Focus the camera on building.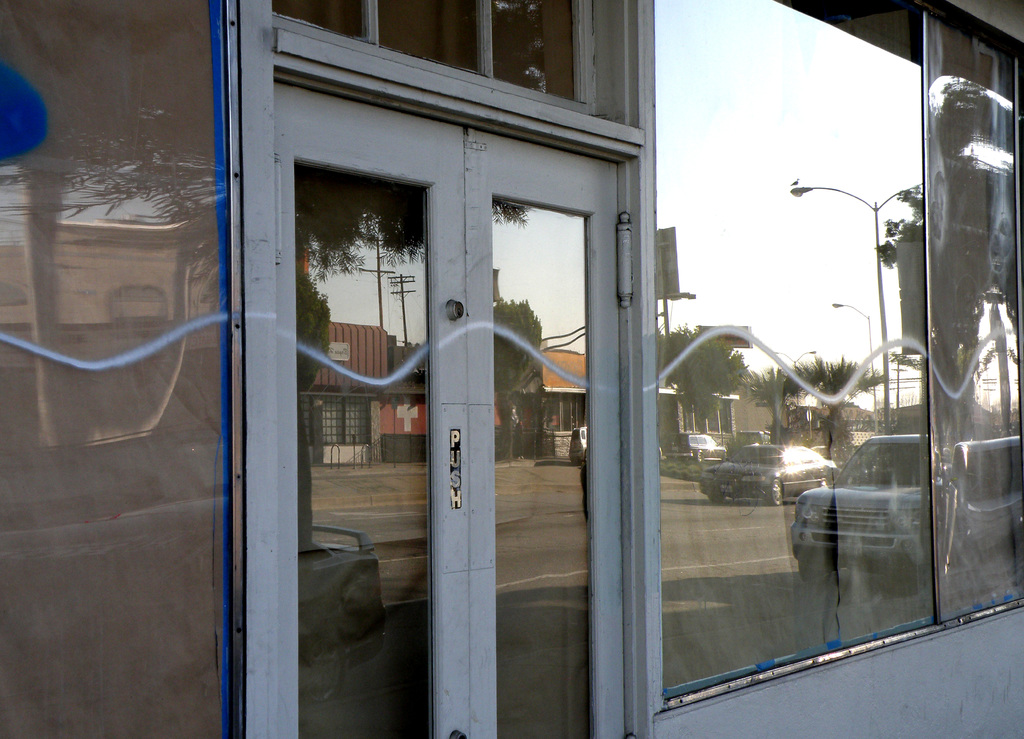
Focus region: left=0, top=0, right=1023, bottom=738.
